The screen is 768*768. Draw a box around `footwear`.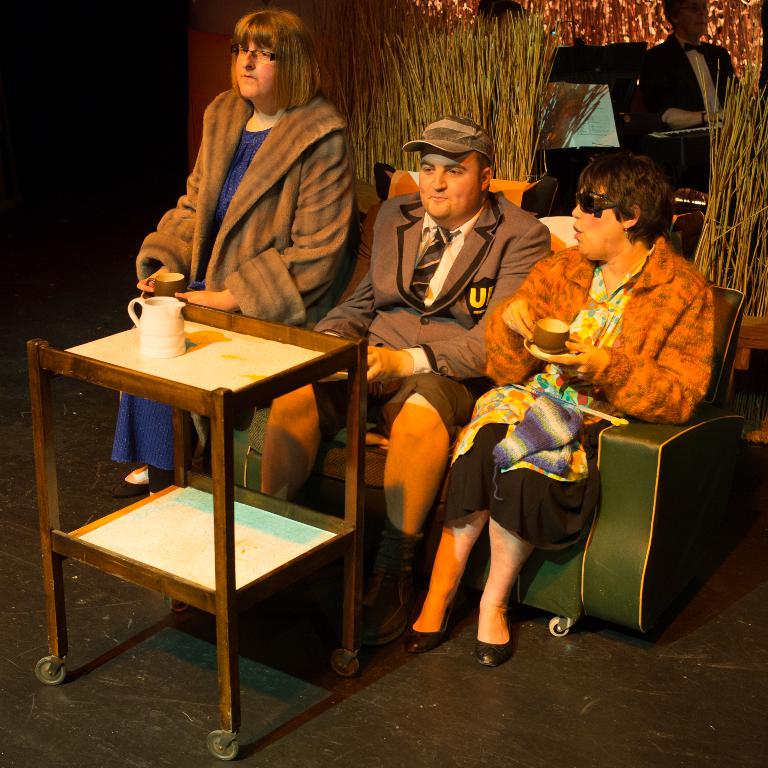
356,533,432,652.
